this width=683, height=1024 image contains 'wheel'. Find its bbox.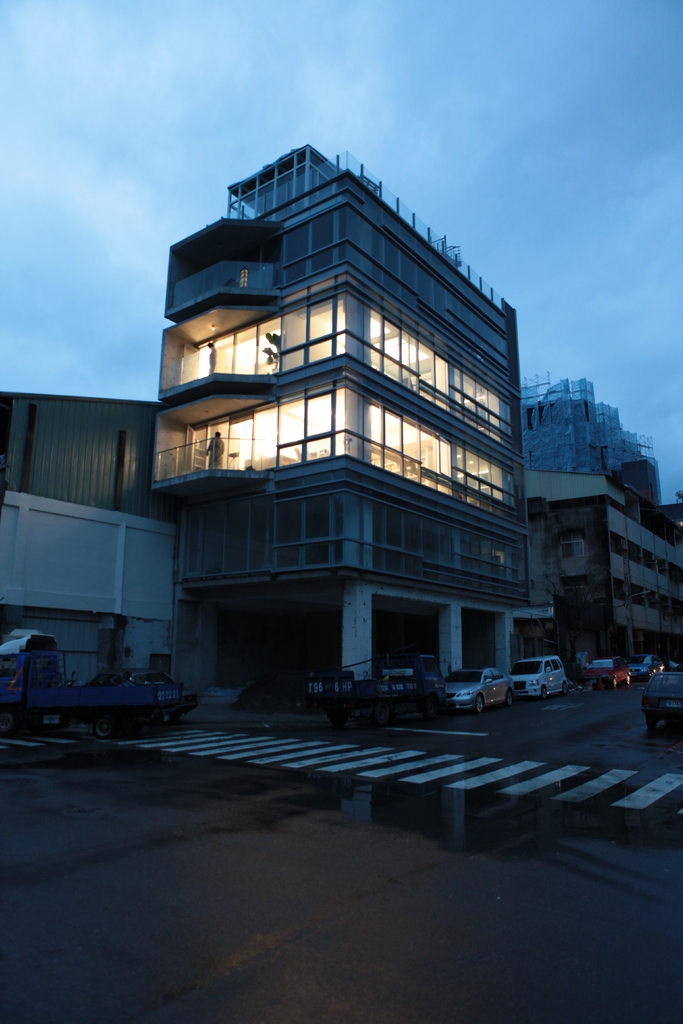
x1=545 y1=687 x2=550 y2=699.
